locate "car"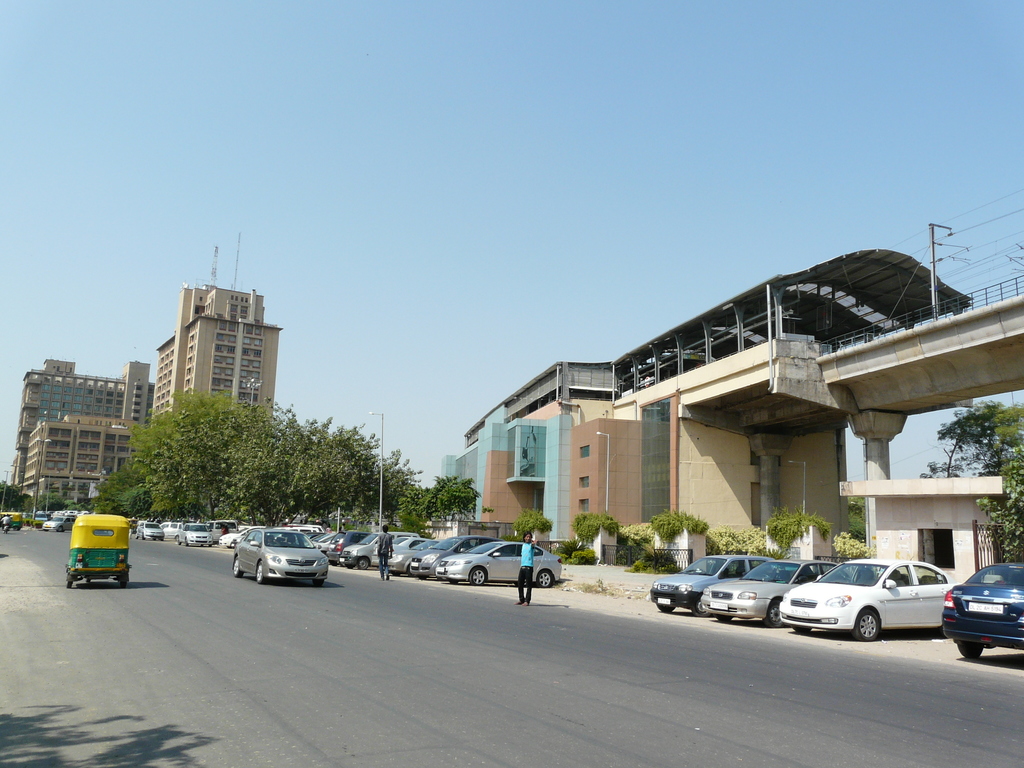
(650, 554, 785, 615)
